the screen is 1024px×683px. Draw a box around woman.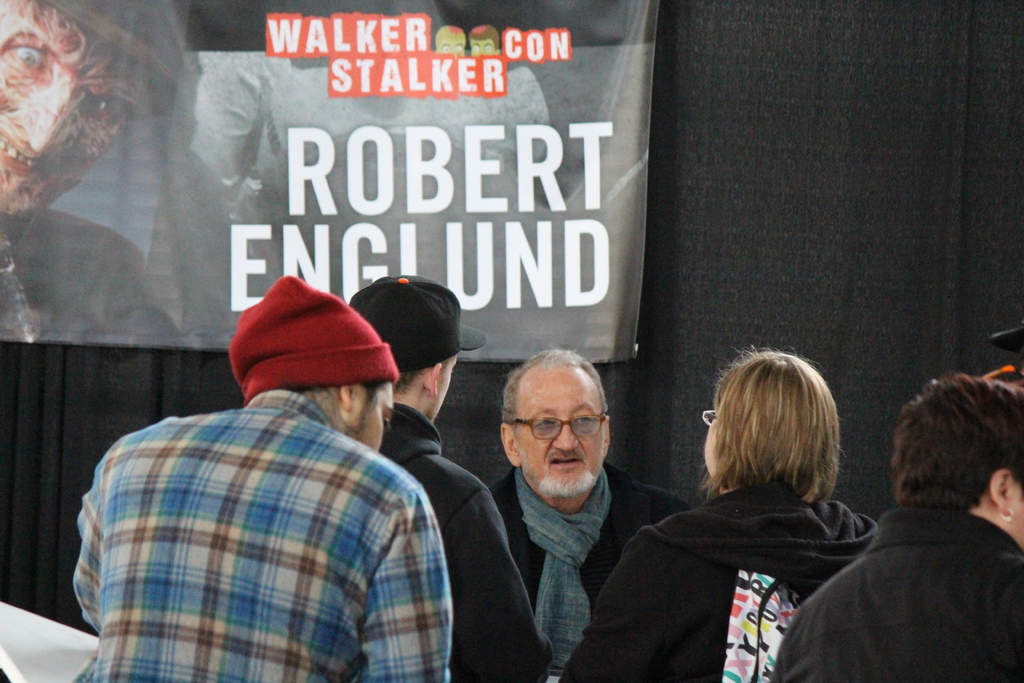
x1=557, y1=352, x2=878, y2=682.
